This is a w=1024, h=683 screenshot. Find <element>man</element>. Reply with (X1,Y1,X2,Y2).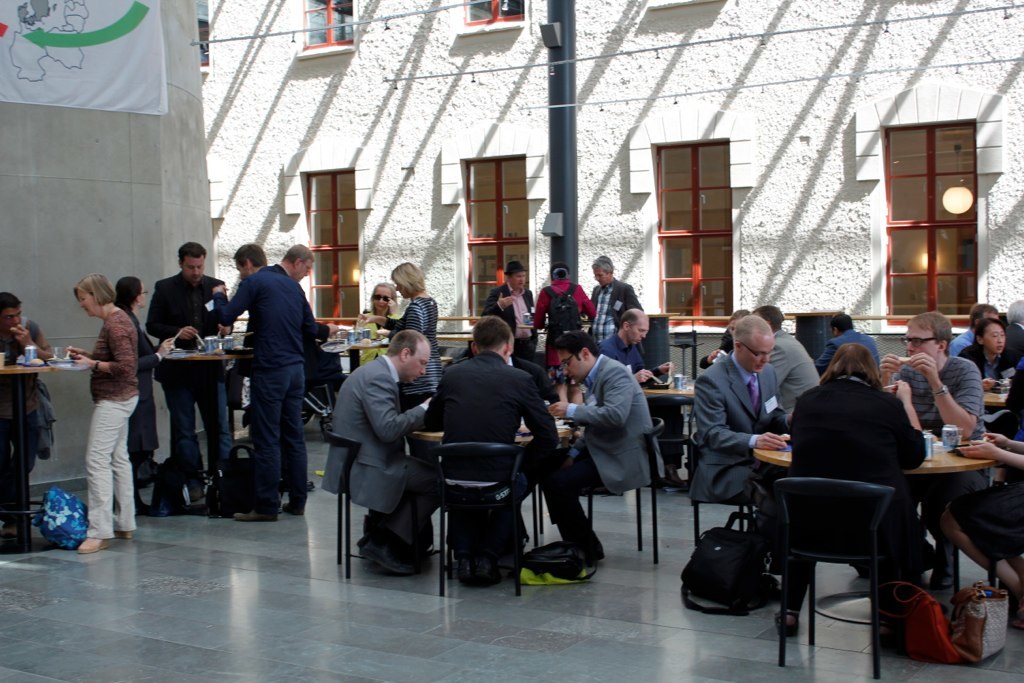
(885,309,985,590).
